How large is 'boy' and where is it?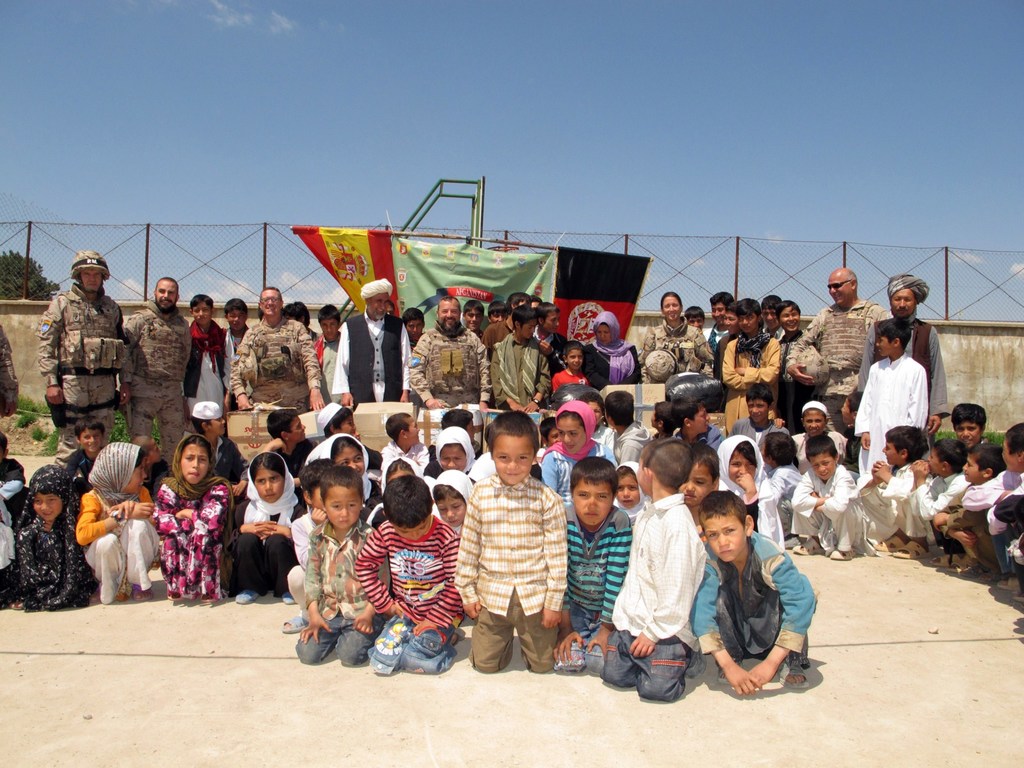
Bounding box: x1=675, y1=482, x2=808, y2=692.
